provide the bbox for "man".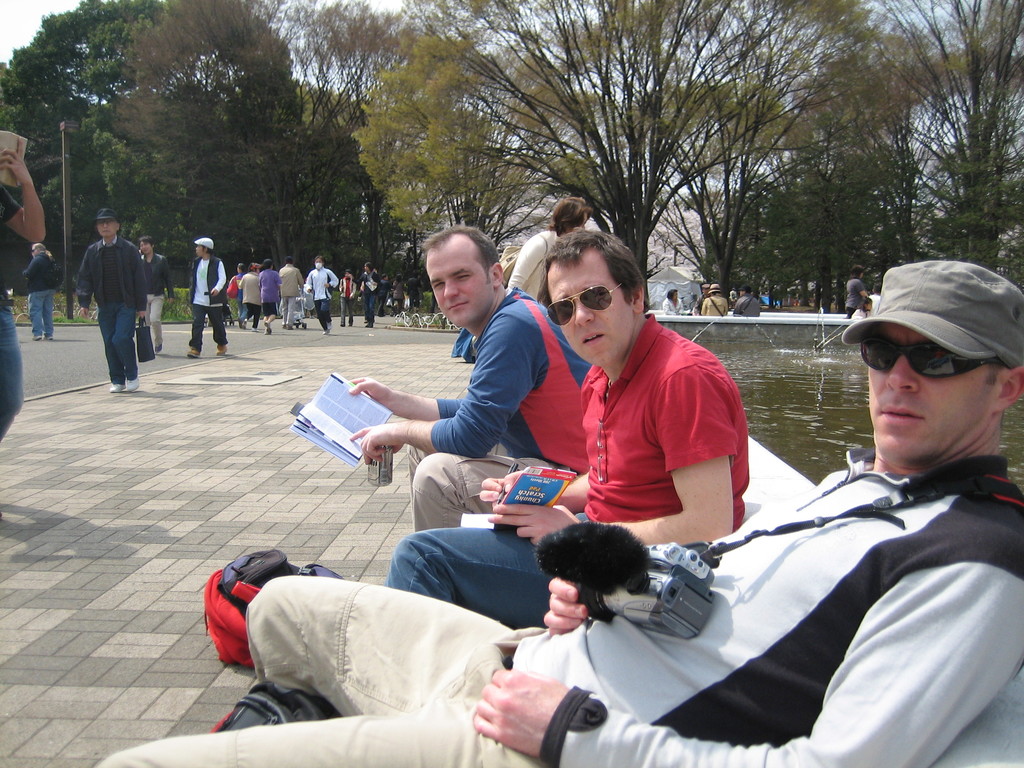
341,225,598,540.
